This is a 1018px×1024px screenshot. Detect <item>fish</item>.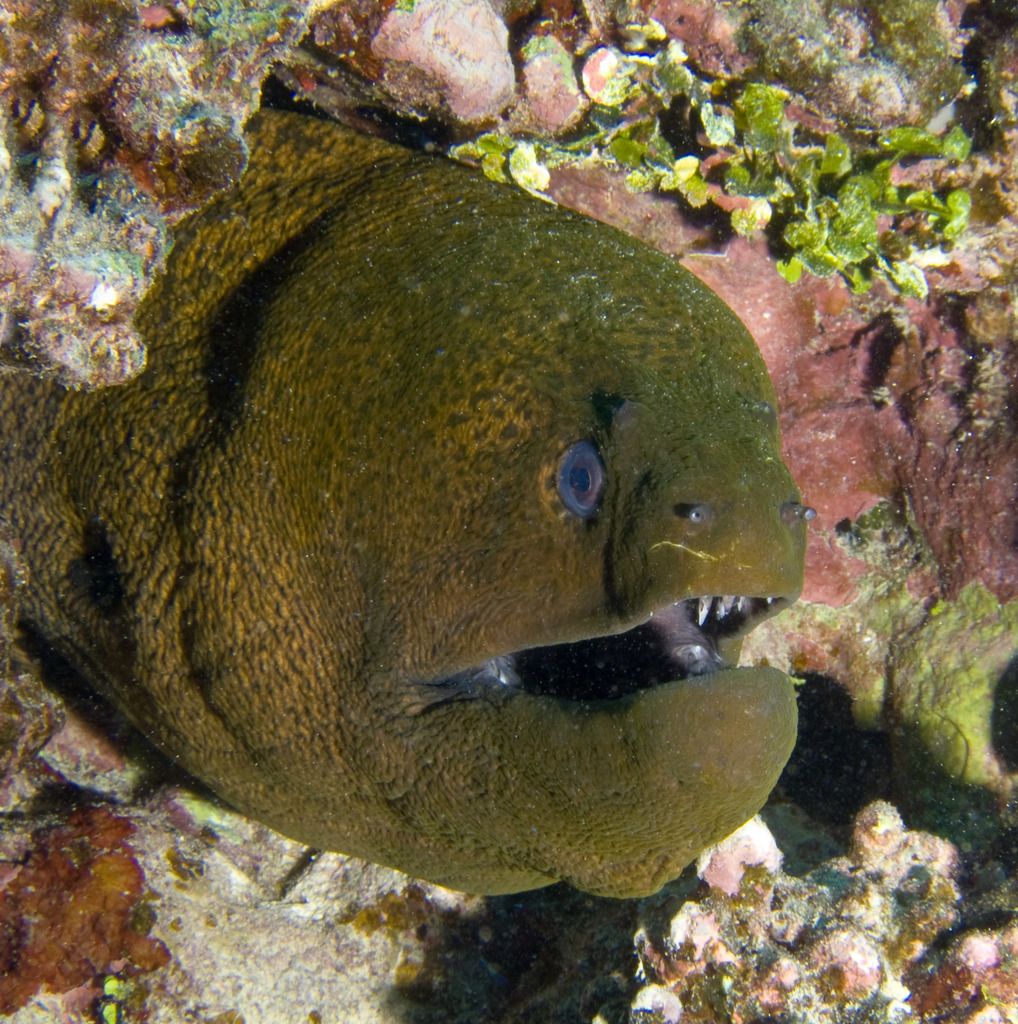
{"x1": 0, "y1": 102, "x2": 799, "y2": 897}.
